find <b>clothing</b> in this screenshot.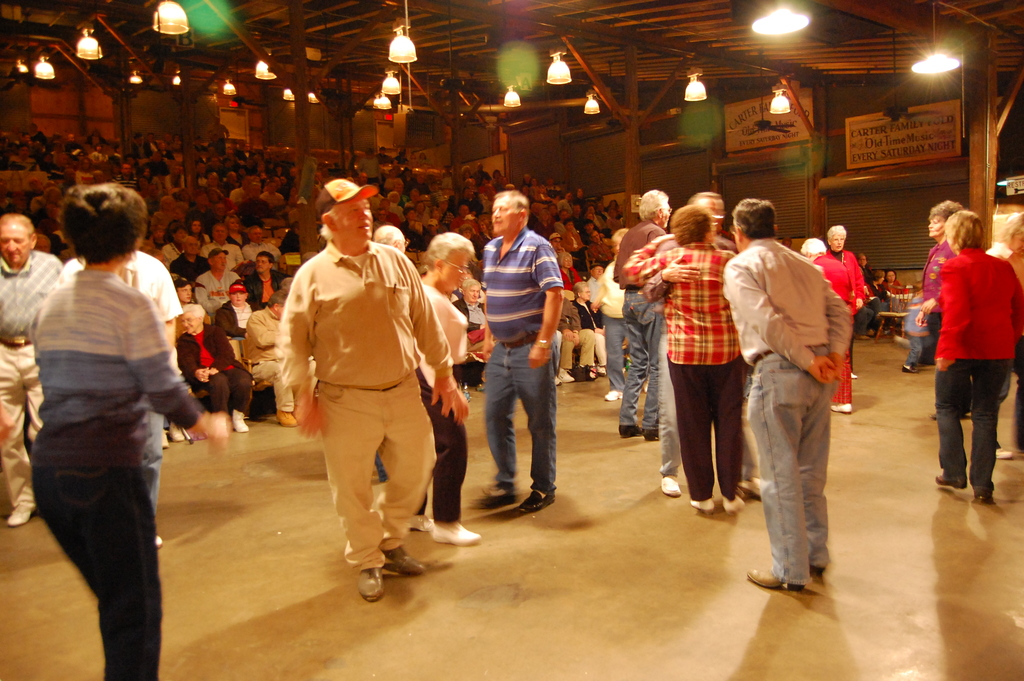
The bounding box for <b>clothing</b> is left=31, top=271, right=200, bottom=680.
